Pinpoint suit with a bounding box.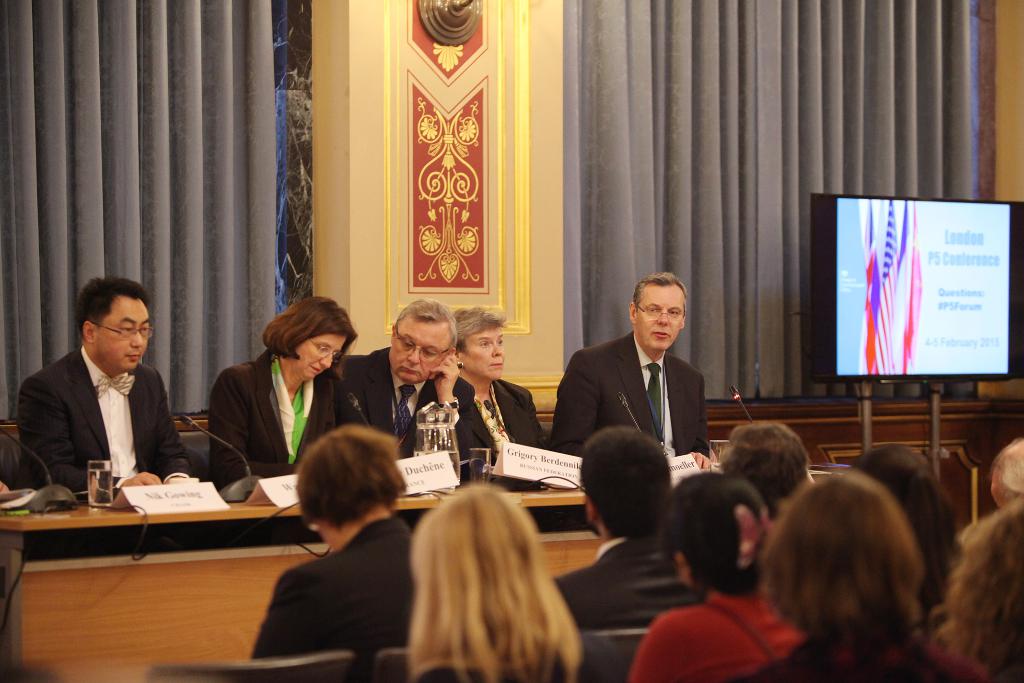
[344, 346, 496, 479].
